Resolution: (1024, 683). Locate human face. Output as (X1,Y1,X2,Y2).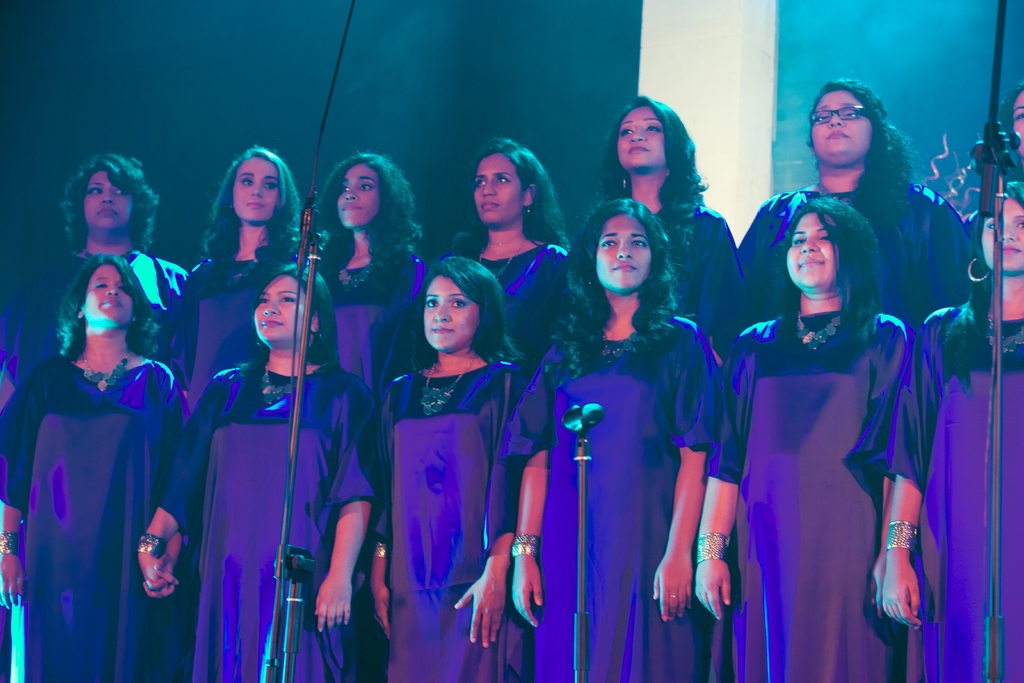
(334,165,383,229).
